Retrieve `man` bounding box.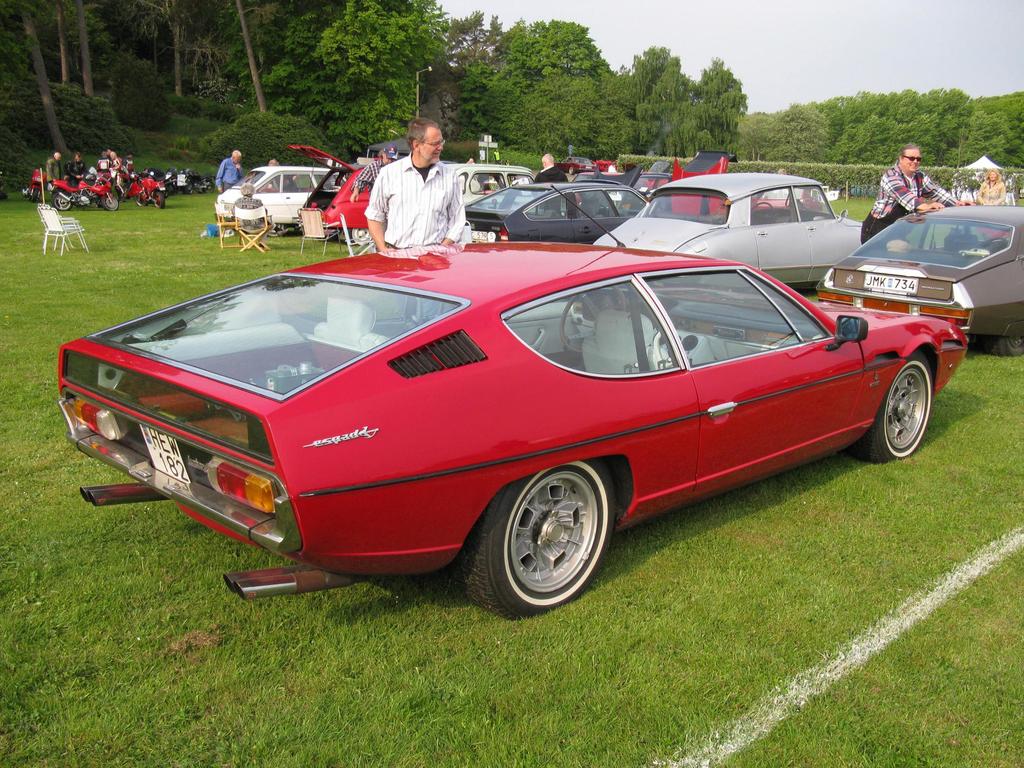
Bounding box: l=356, t=126, r=463, b=237.
